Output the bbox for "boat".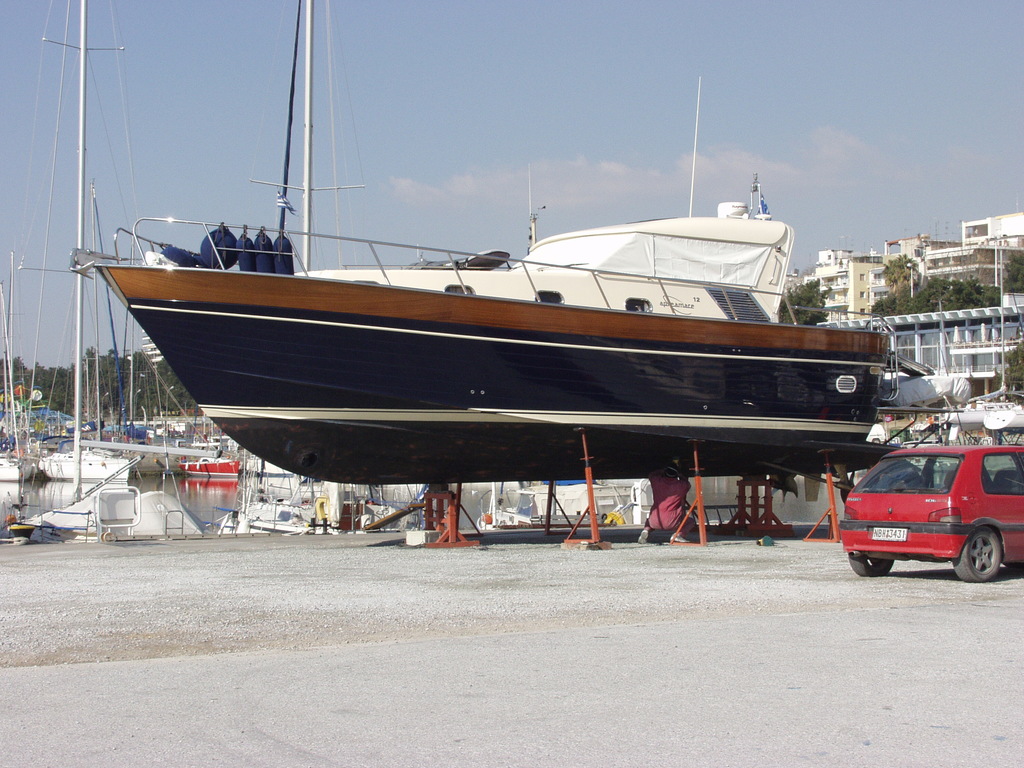
left=554, top=488, right=636, bottom=526.
